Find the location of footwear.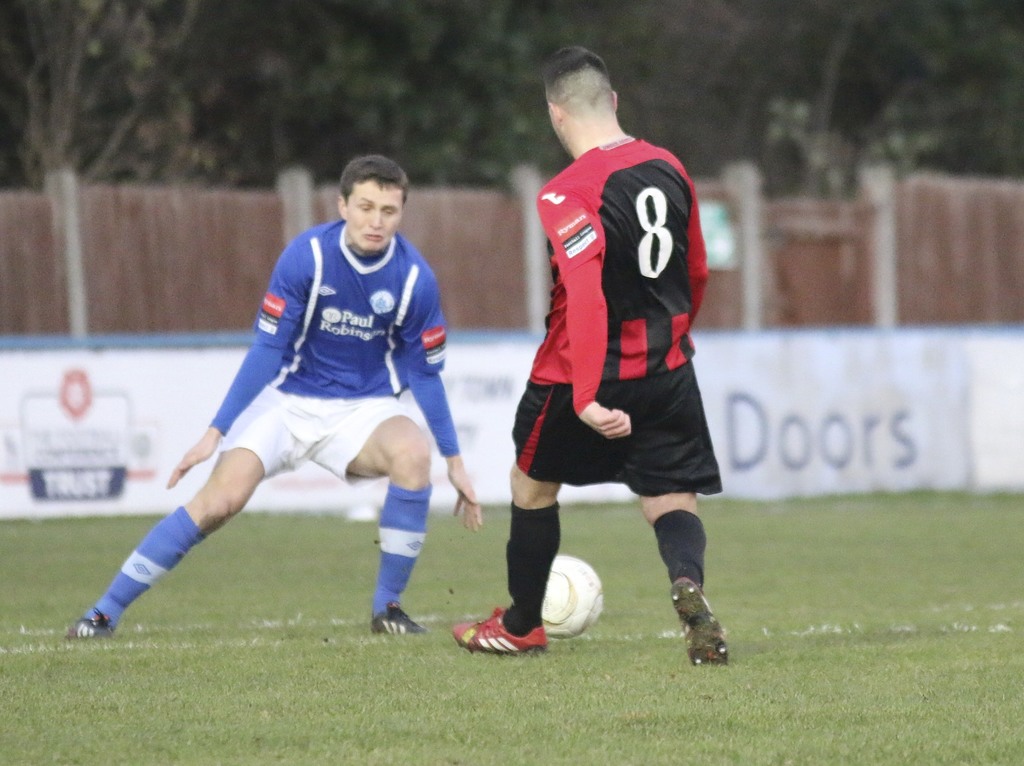
Location: l=668, t=575, r=724, b=665.
